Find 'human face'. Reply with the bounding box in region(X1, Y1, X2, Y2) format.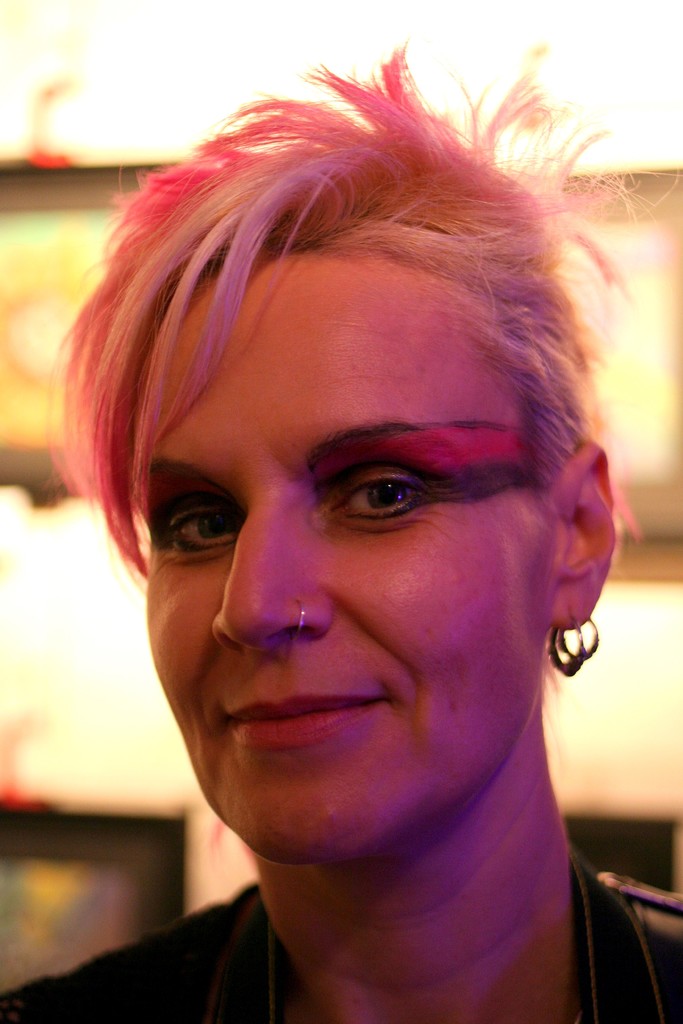
region(138, 252, 554, 874).
